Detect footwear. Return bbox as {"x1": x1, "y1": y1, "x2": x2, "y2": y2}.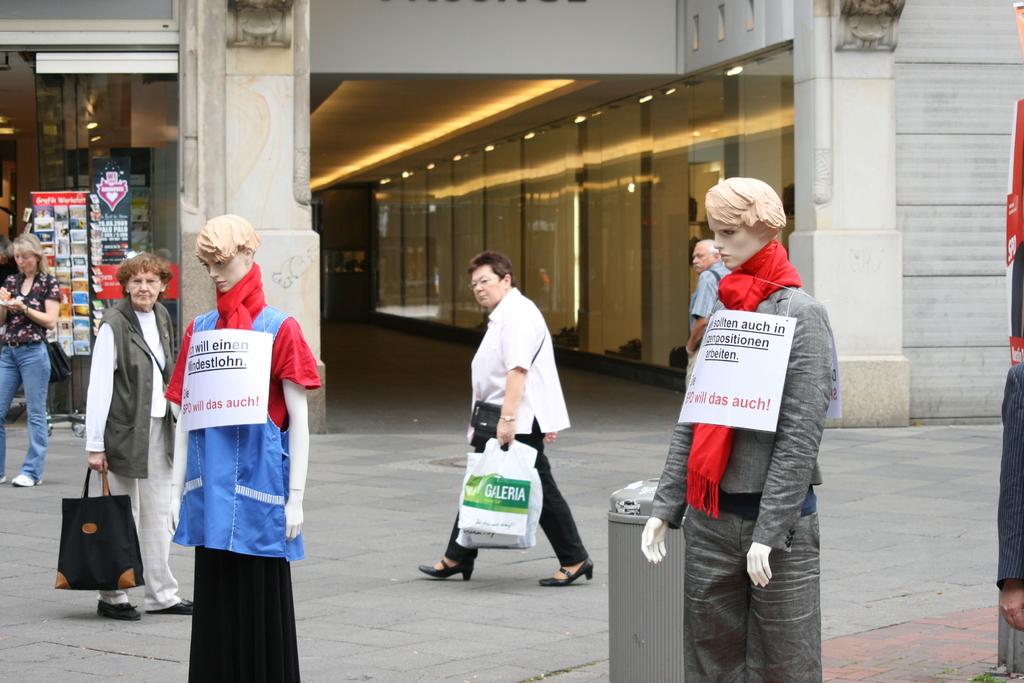
{"x1": 8, "y1": 467, "x2": 46, "y2": 490}.
